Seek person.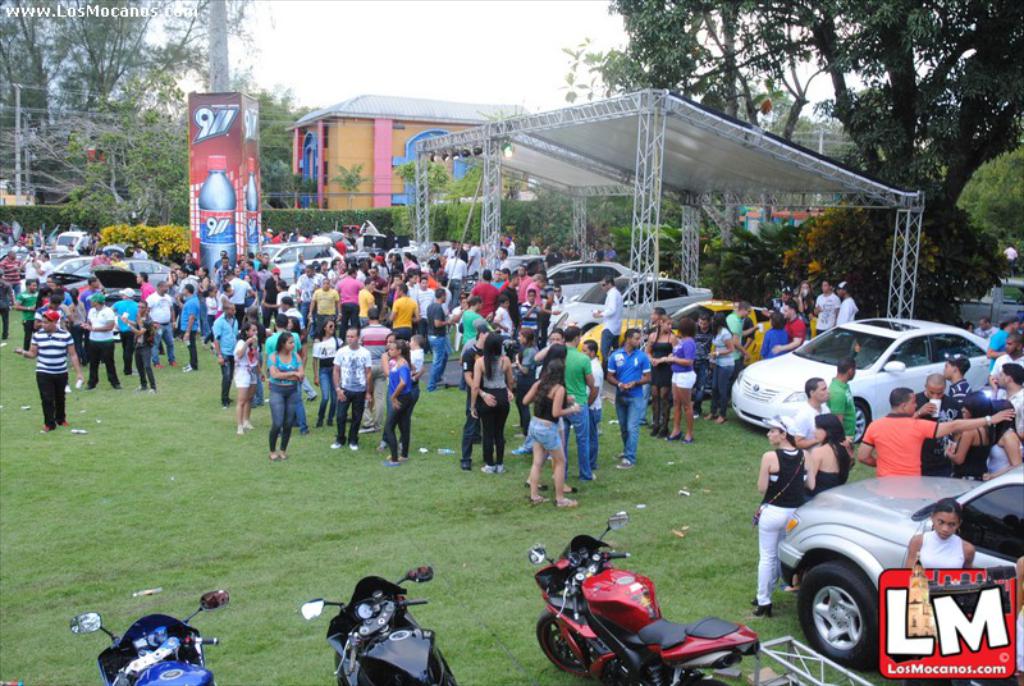
<box>776,301,813,351</box>.
